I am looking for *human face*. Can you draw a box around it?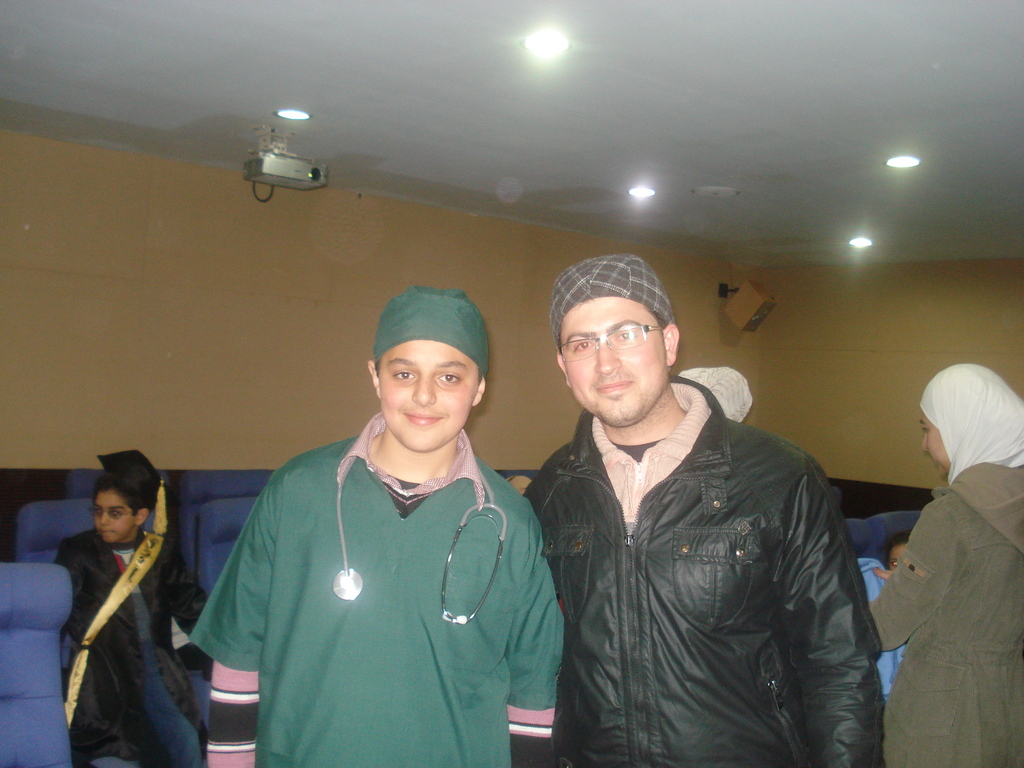
Sure, the bounding box is left=378, top=338, right=477, bottom=454.
